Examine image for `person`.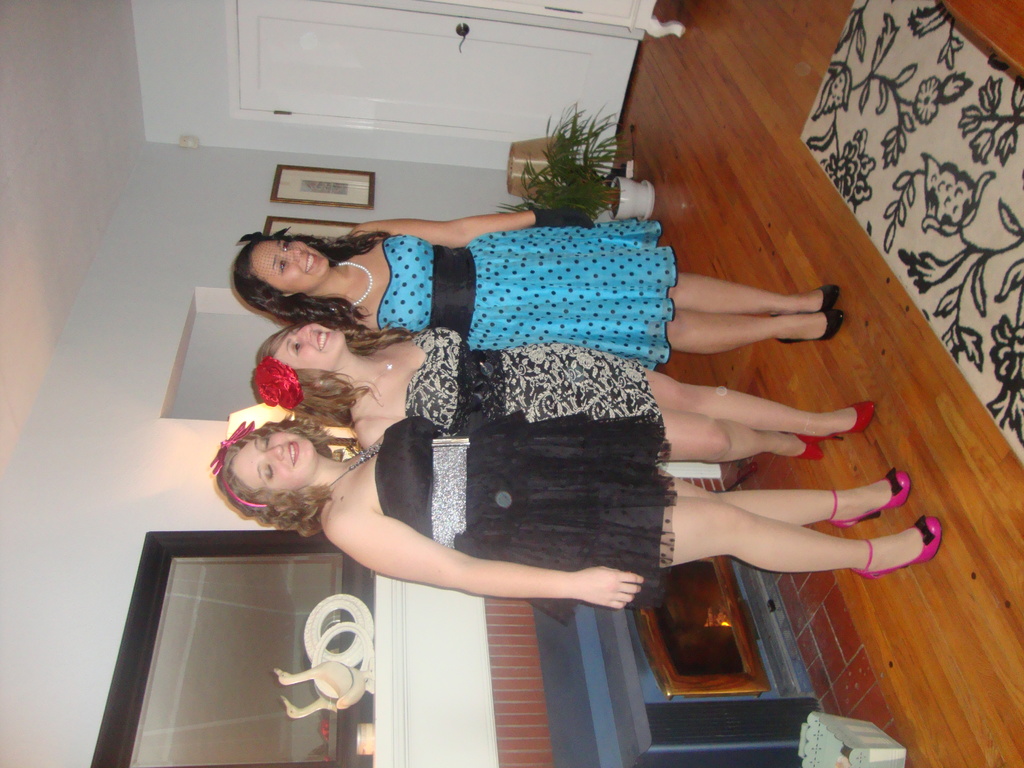
Examination result: 253,316,871,468.
